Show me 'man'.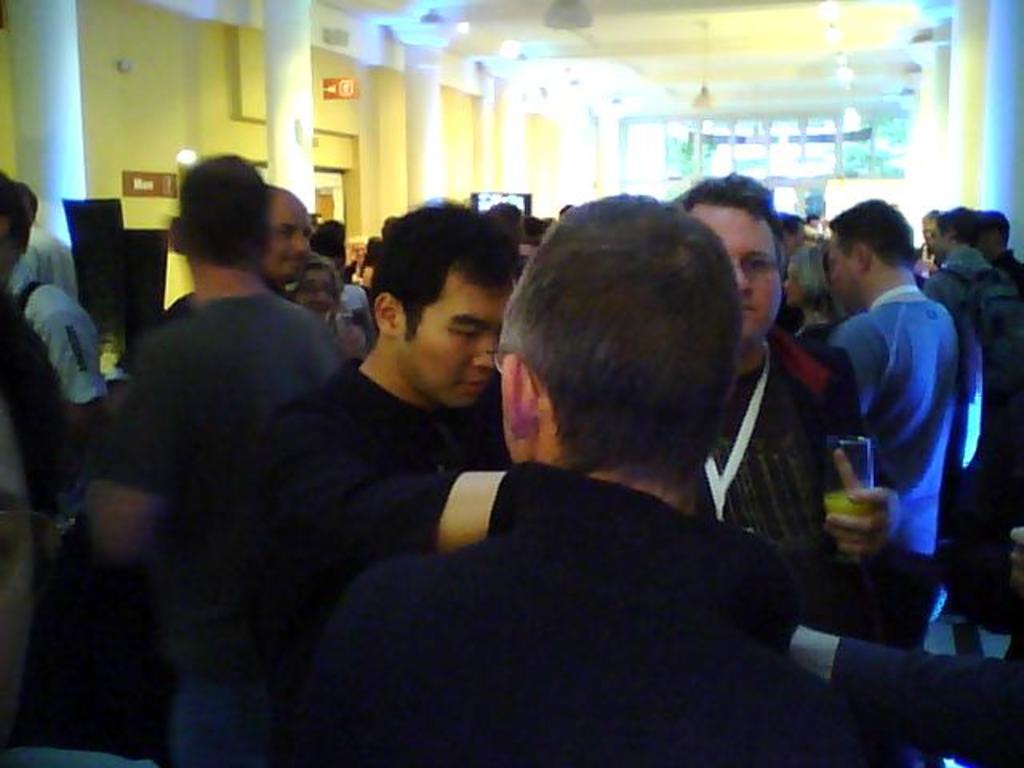
'man' is here: 0:168:125:435.
